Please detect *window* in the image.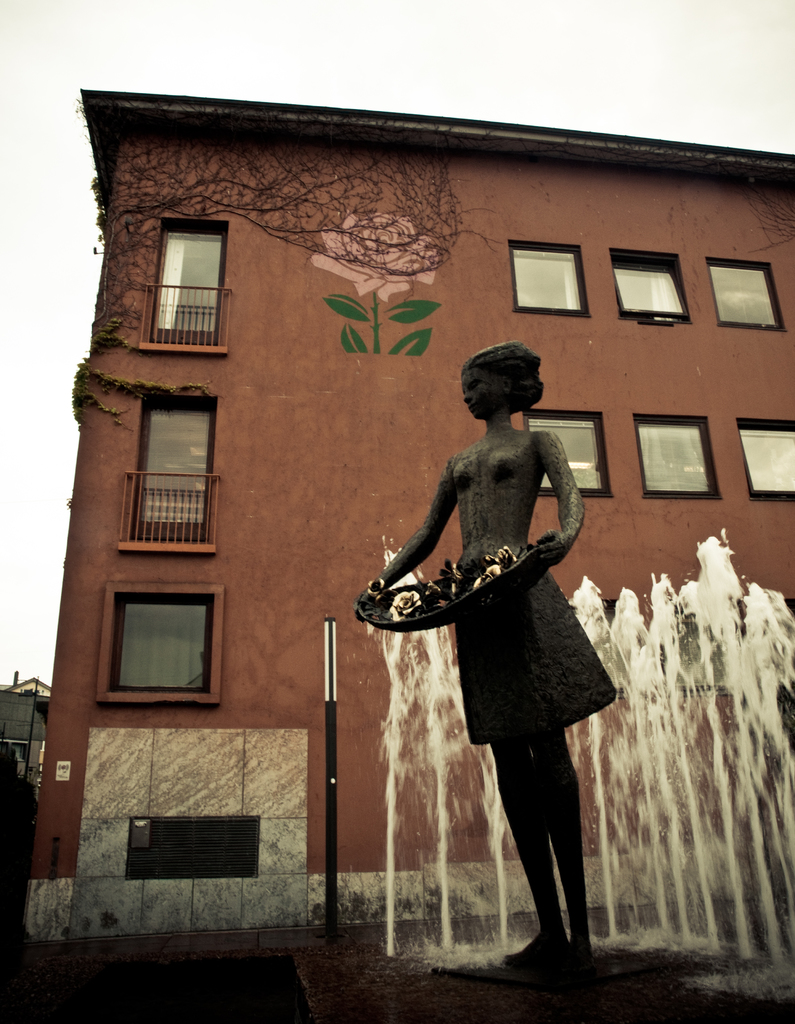
locate(617, 239, 684, 323).
